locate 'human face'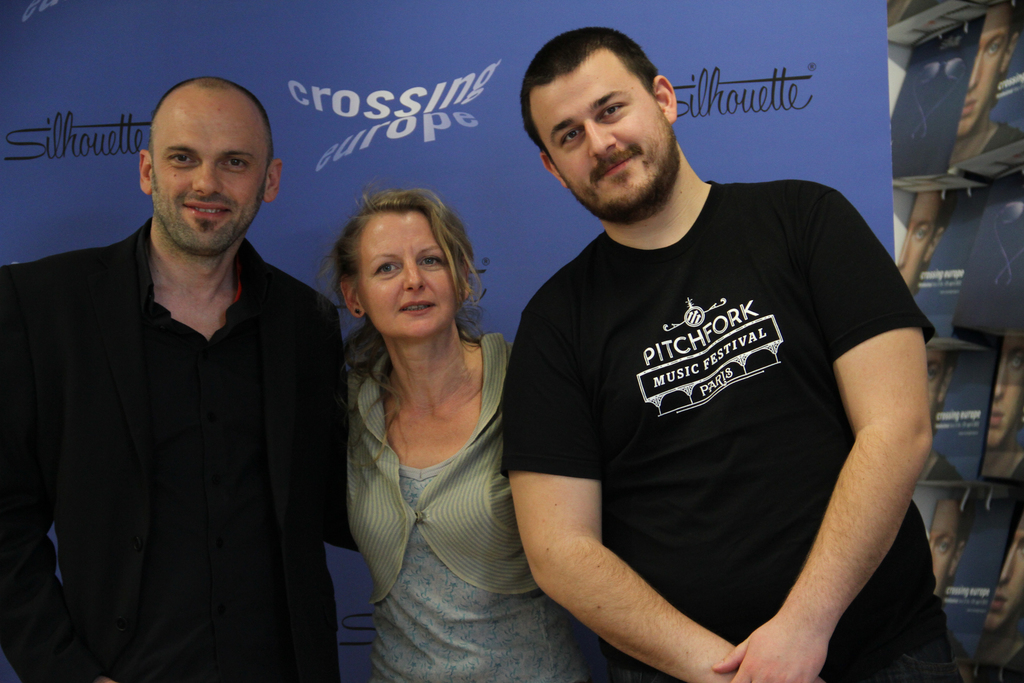
527 51 665 205
